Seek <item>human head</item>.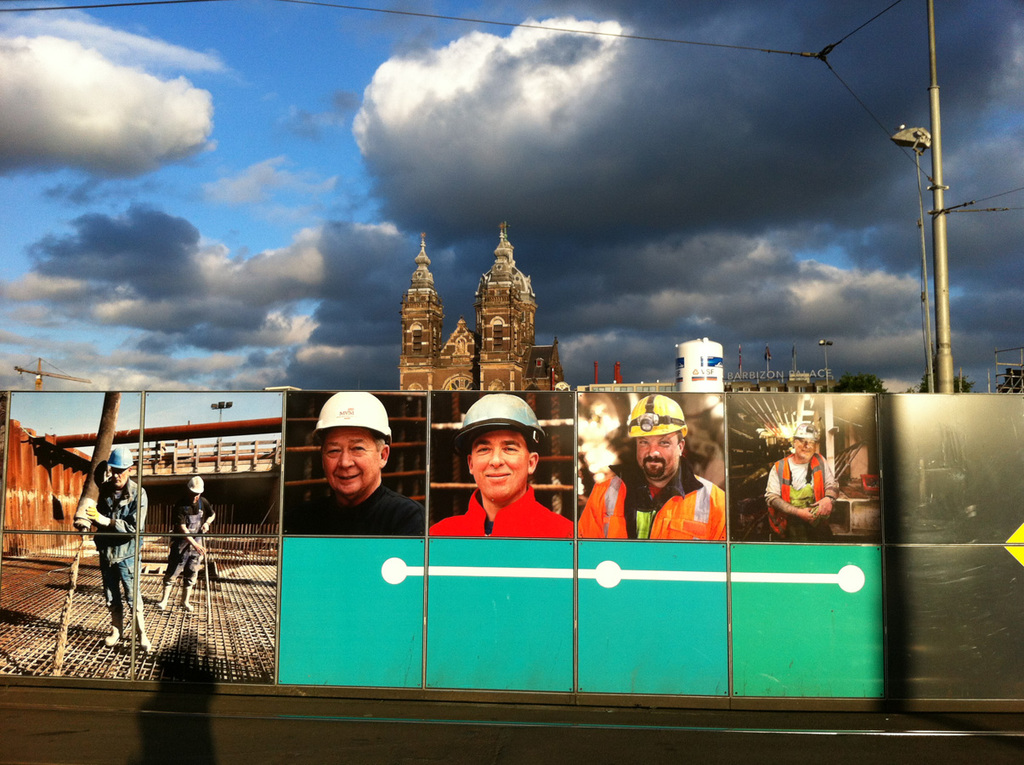
x1=464 y1=394 x2=546 y2=505.
